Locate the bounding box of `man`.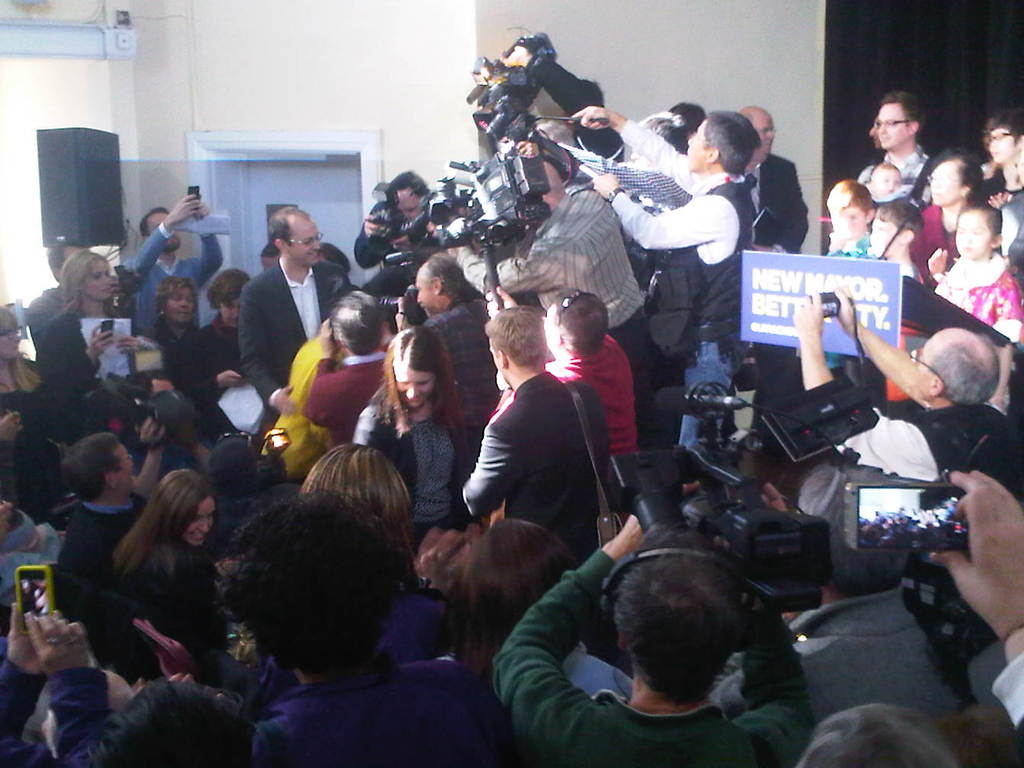
Bounding box: <region>482, 531, 878, 766</region>.
